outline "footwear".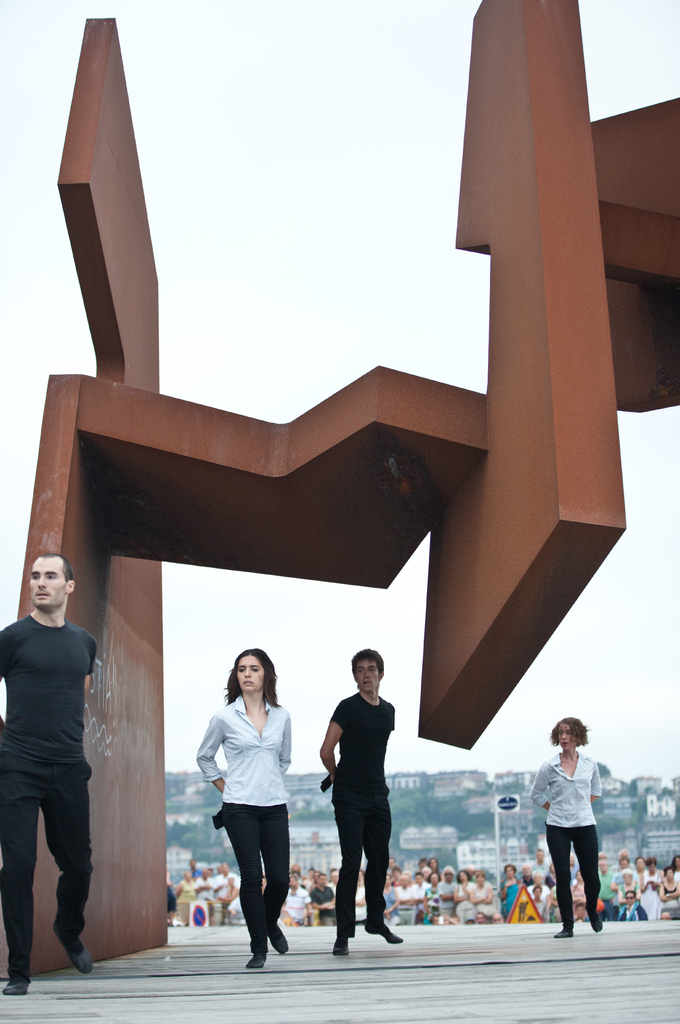
Outline: bbox=[262, 922, 295, 955].
